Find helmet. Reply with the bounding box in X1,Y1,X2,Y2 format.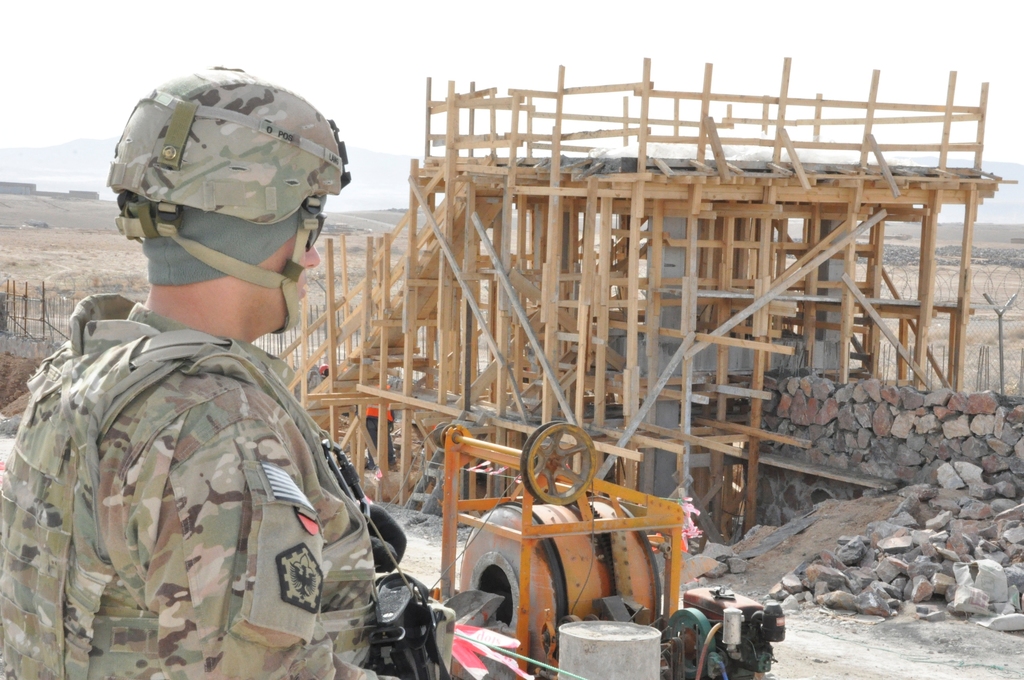
109,62,349,325.
